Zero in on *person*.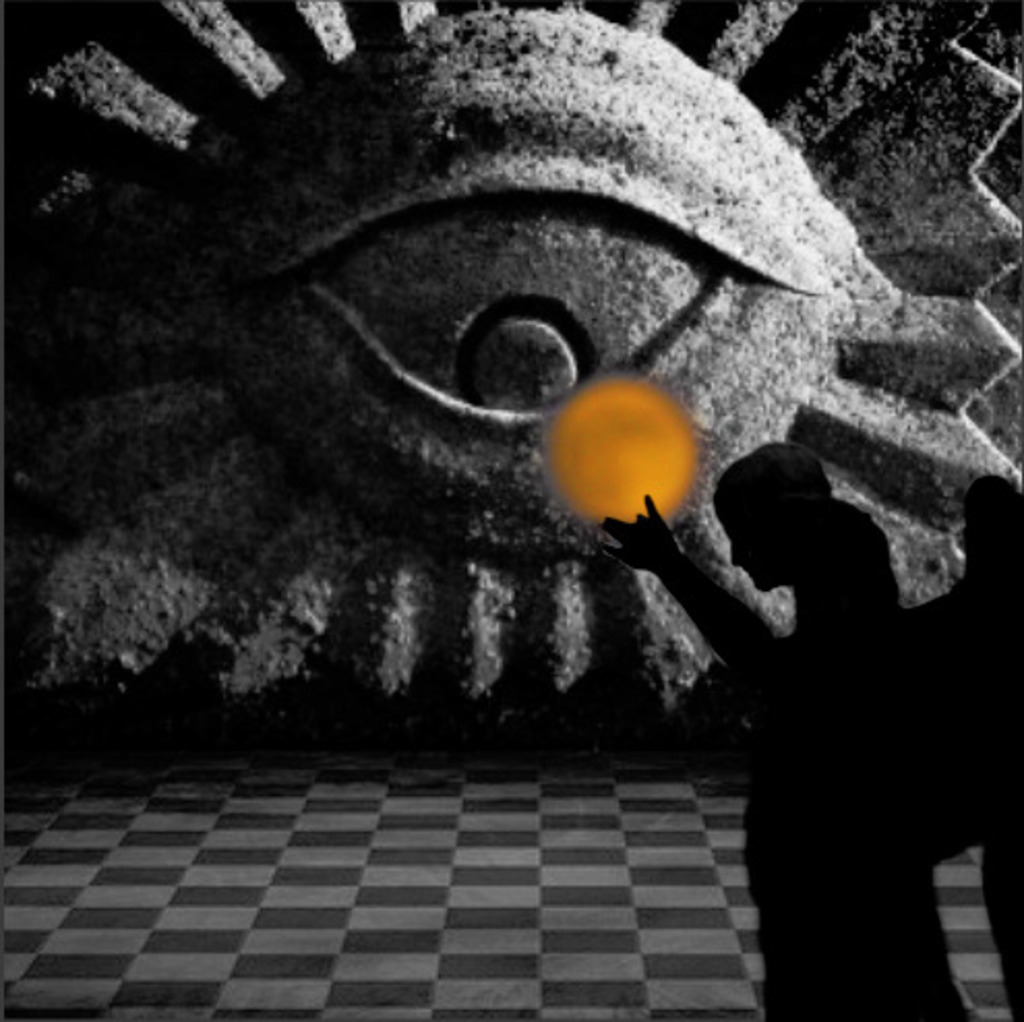
Zeroed in: (x1=602, y1=439, x2=974, y2=1020).
